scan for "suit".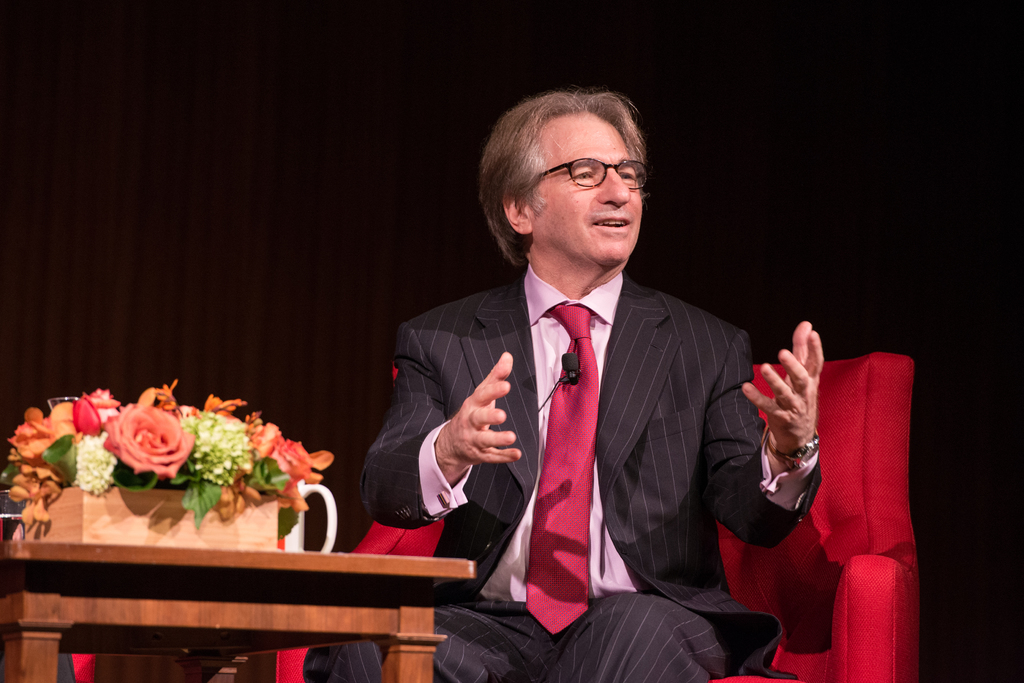
Scan result: {"x1": 386, "y1": 111, "x2": 837, "y2": 682}.
